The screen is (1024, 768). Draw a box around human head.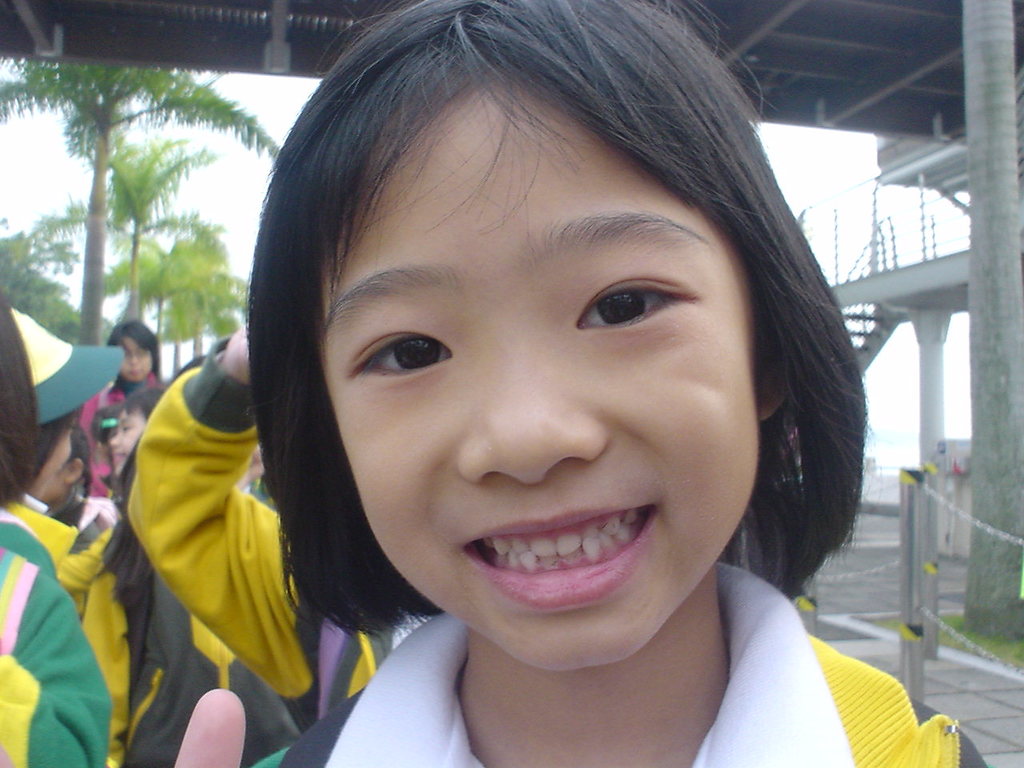
box(105, 386, 165, 476).
